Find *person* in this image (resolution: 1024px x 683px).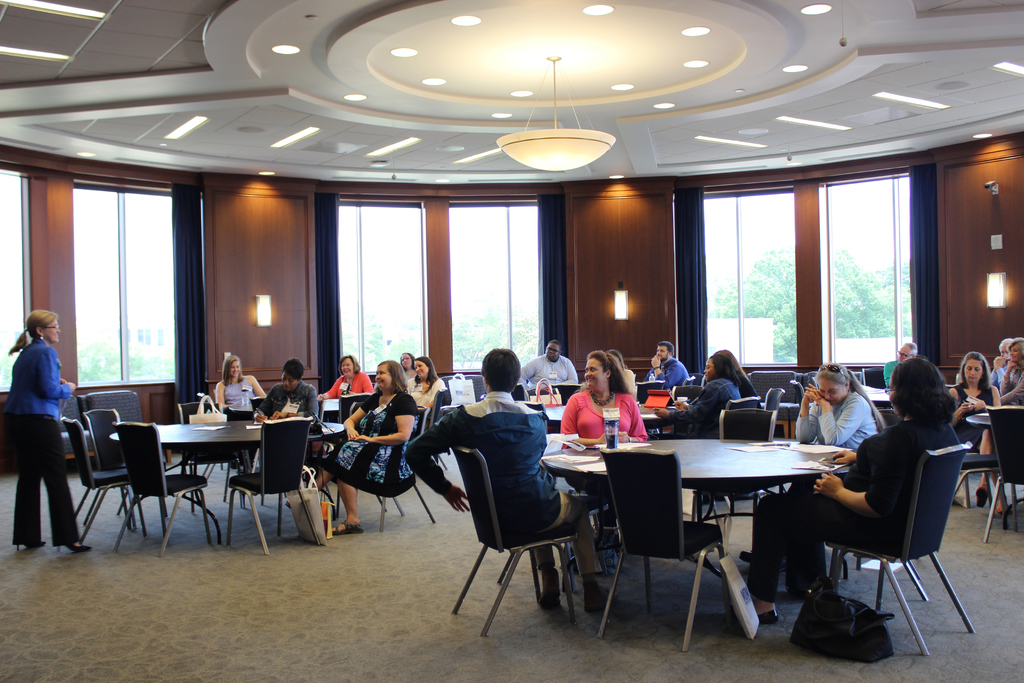
bbox=(646, 344, 759, 439).
